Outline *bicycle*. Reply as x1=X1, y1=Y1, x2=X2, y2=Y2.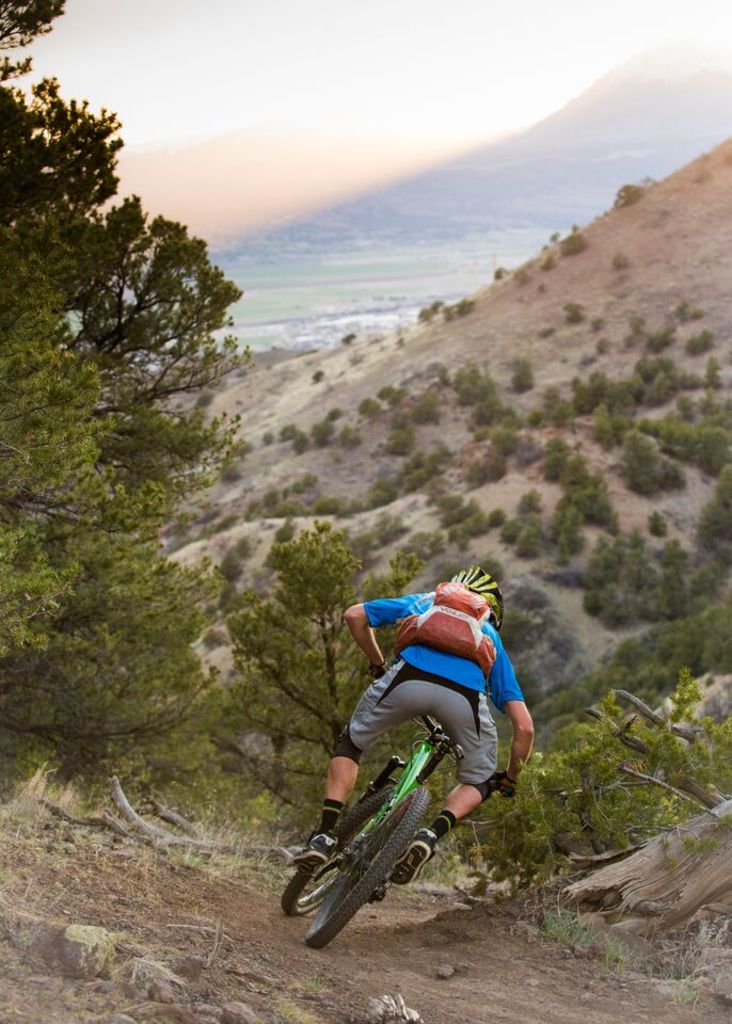
x1=266, y1=726, x2=534, y2=949.
